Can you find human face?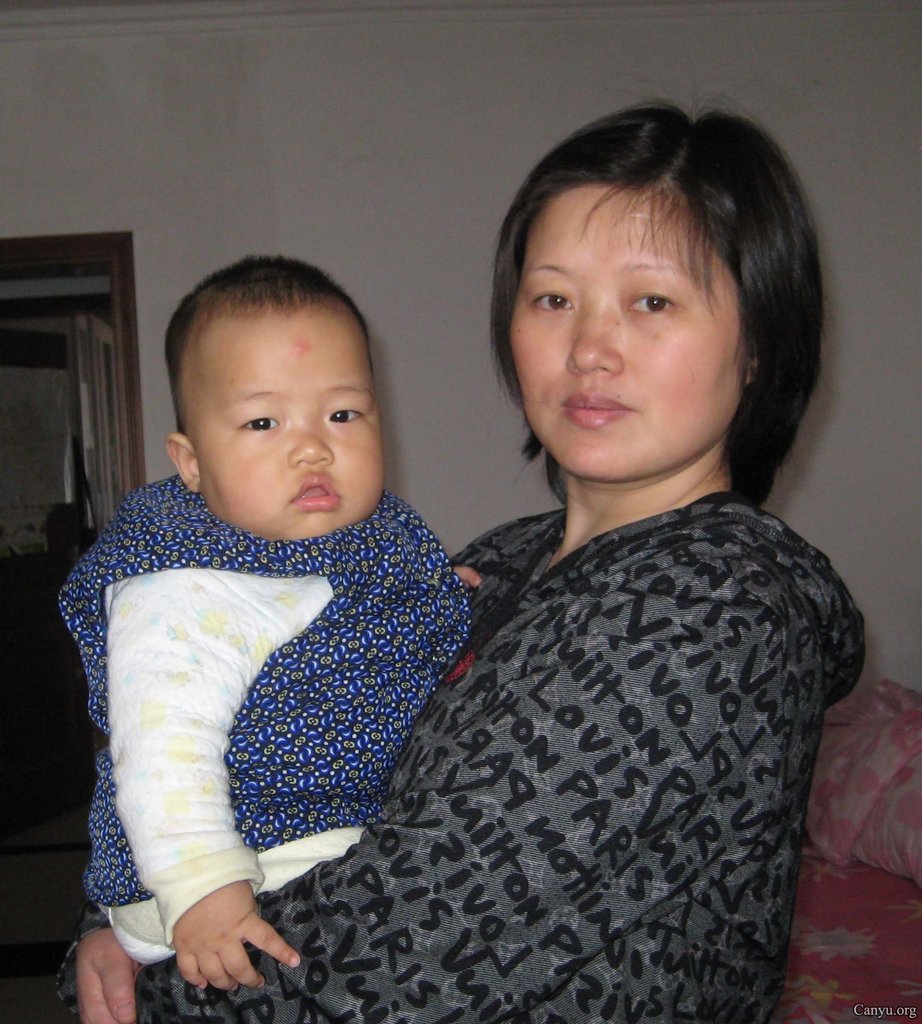
Yes, bounding box: [509, 182, 744, 480].
